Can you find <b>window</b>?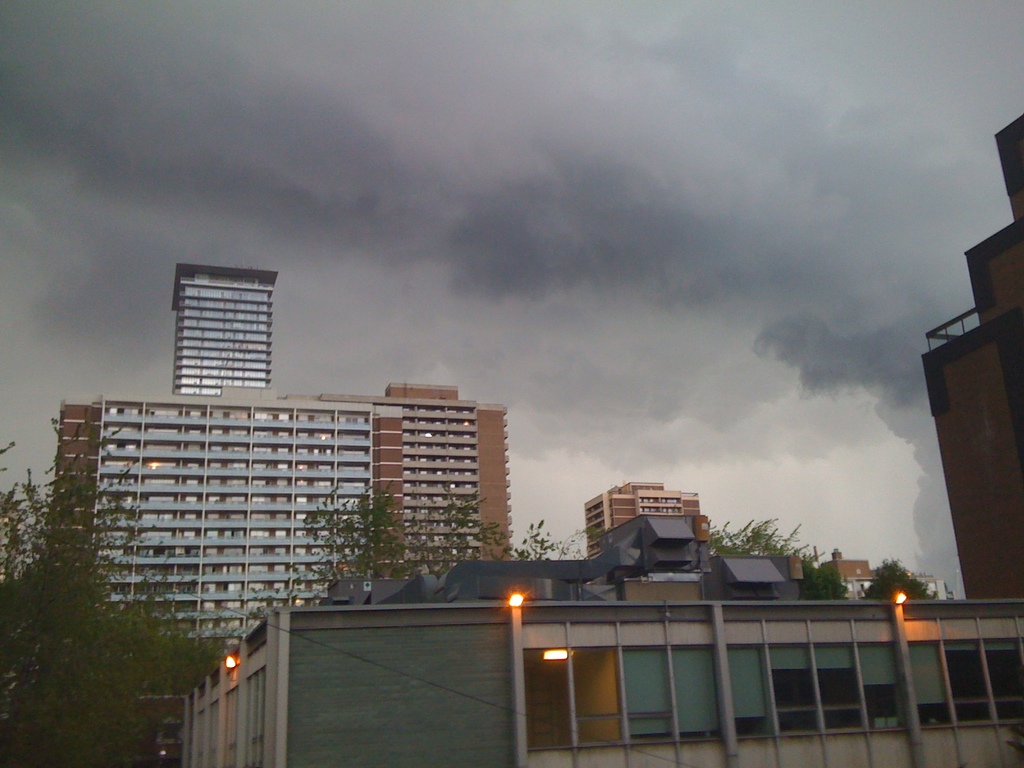
Yes, bounding box: {"left": 988, "top": 637, "right": 1023, "bottom": 724}.
